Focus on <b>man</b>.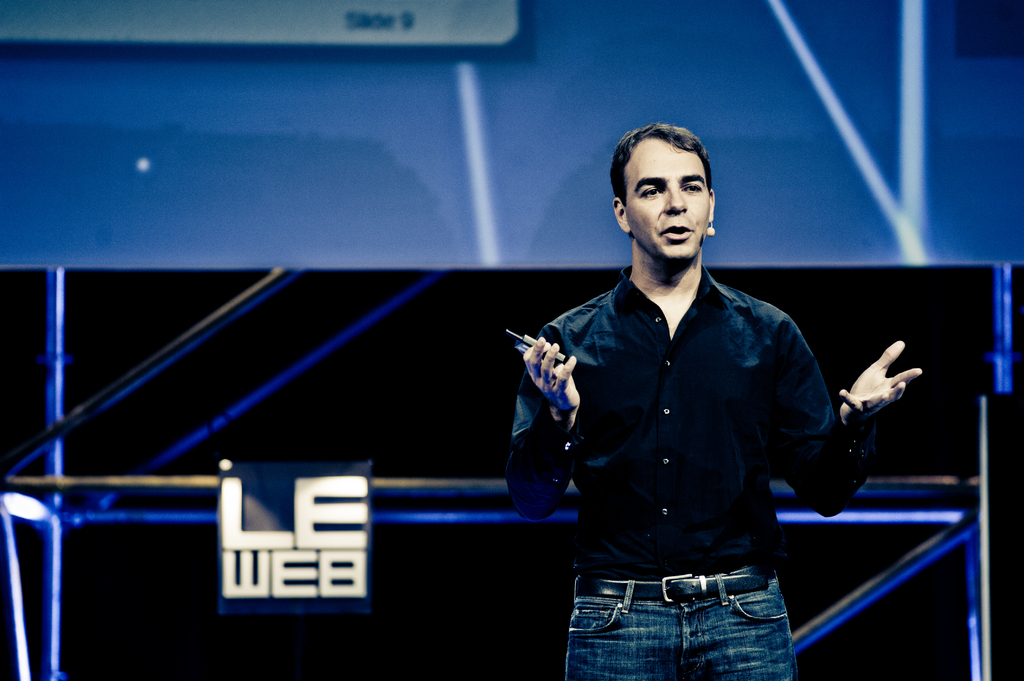
Focused at 517:129:887:659.
